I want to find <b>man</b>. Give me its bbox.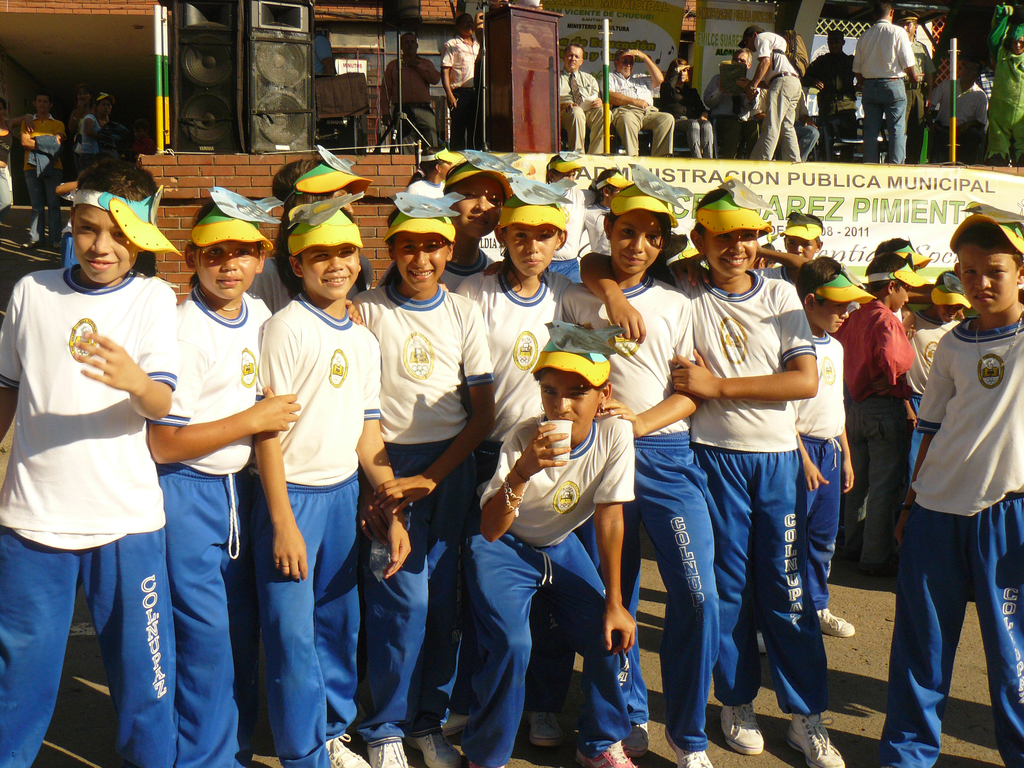
(x1=931, y1=52, x2=986, y2=166).
